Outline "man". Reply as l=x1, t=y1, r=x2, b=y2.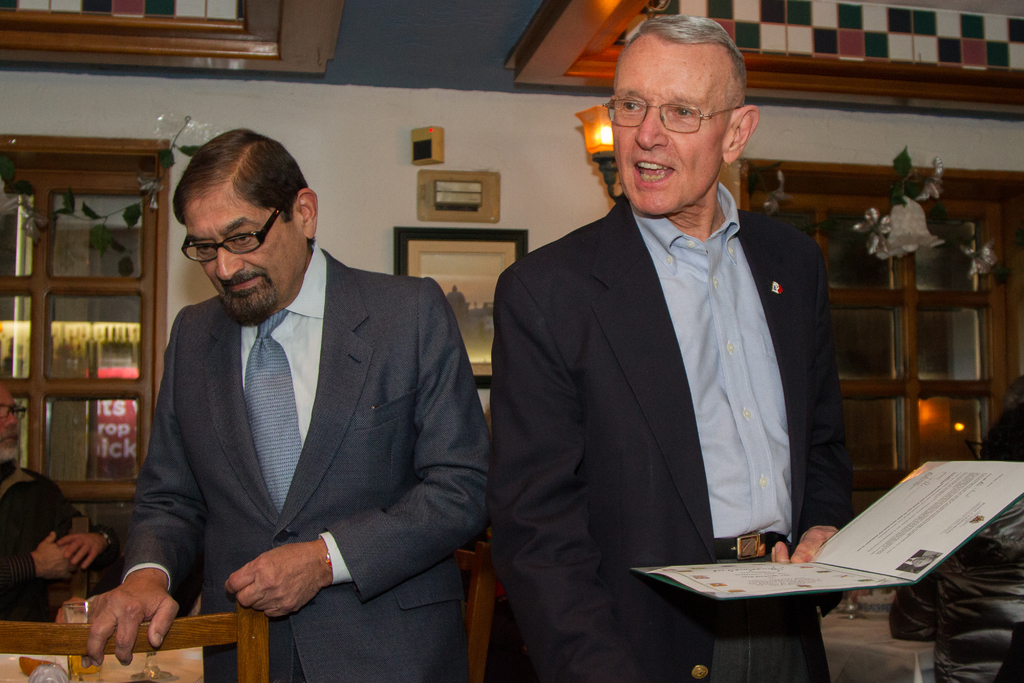
l=487, t=16, r=848, b=682.
